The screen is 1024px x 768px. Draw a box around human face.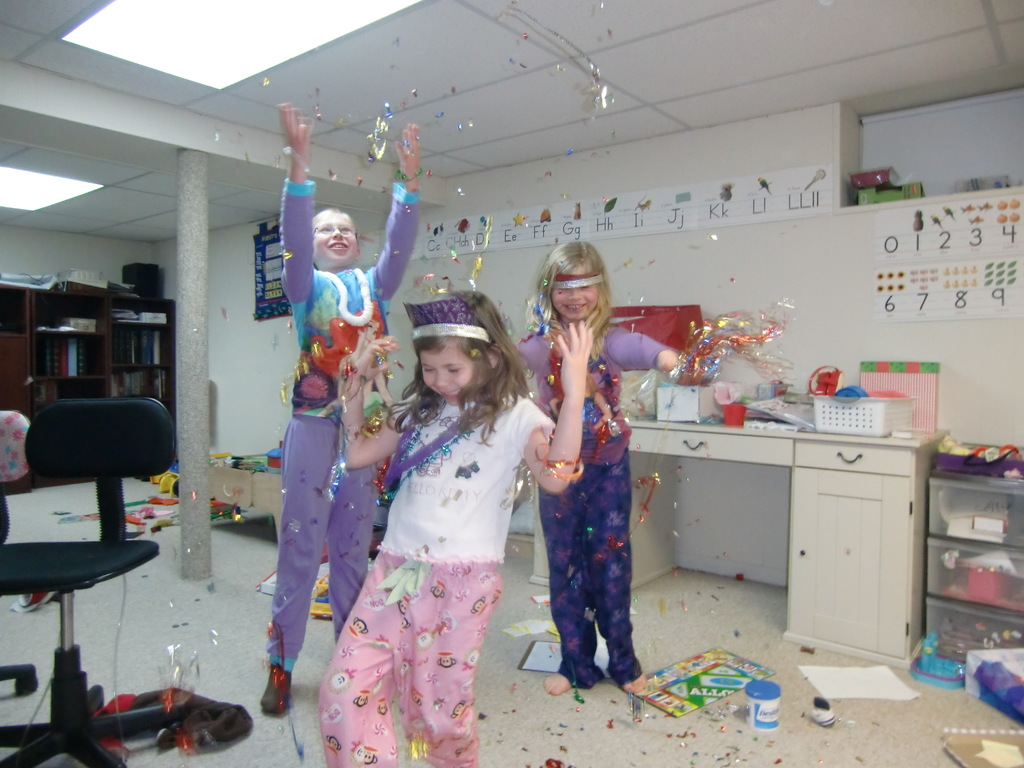
<region>306, 209, 360, 267</region>.
